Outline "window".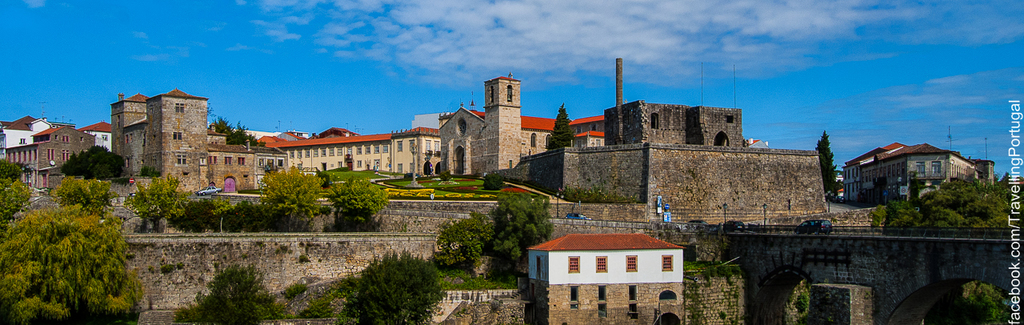
Outline: select_region(661, 252, 675, 269).
